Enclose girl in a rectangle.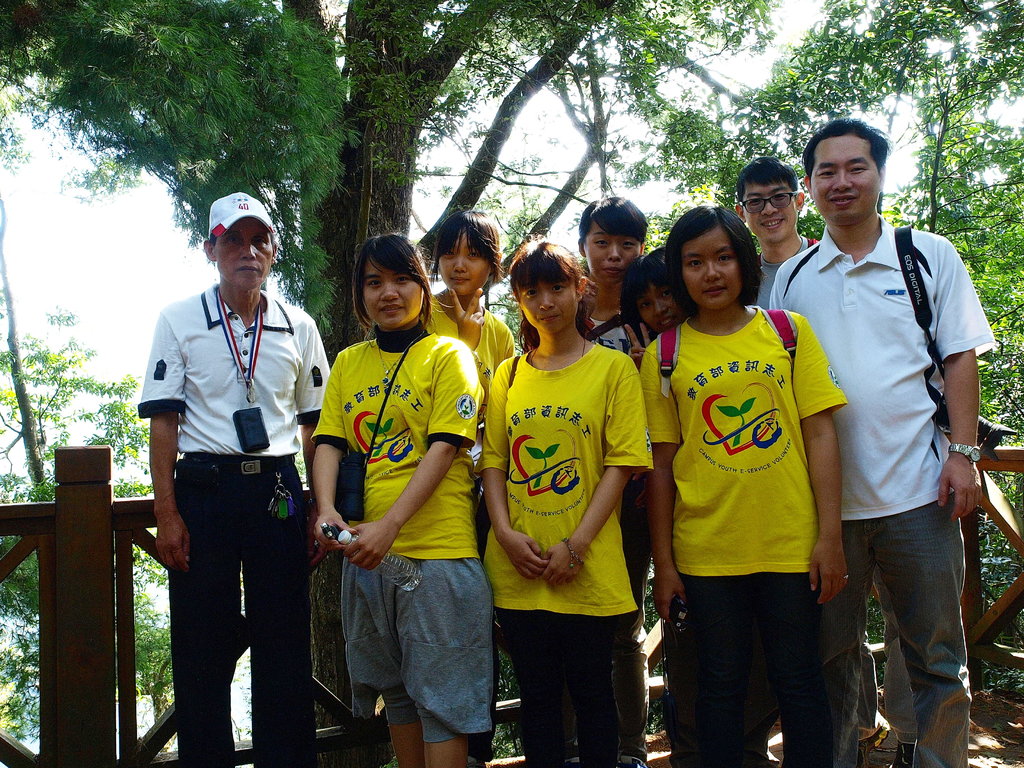
x1=483, y1=236, x2=657, y2=763.
